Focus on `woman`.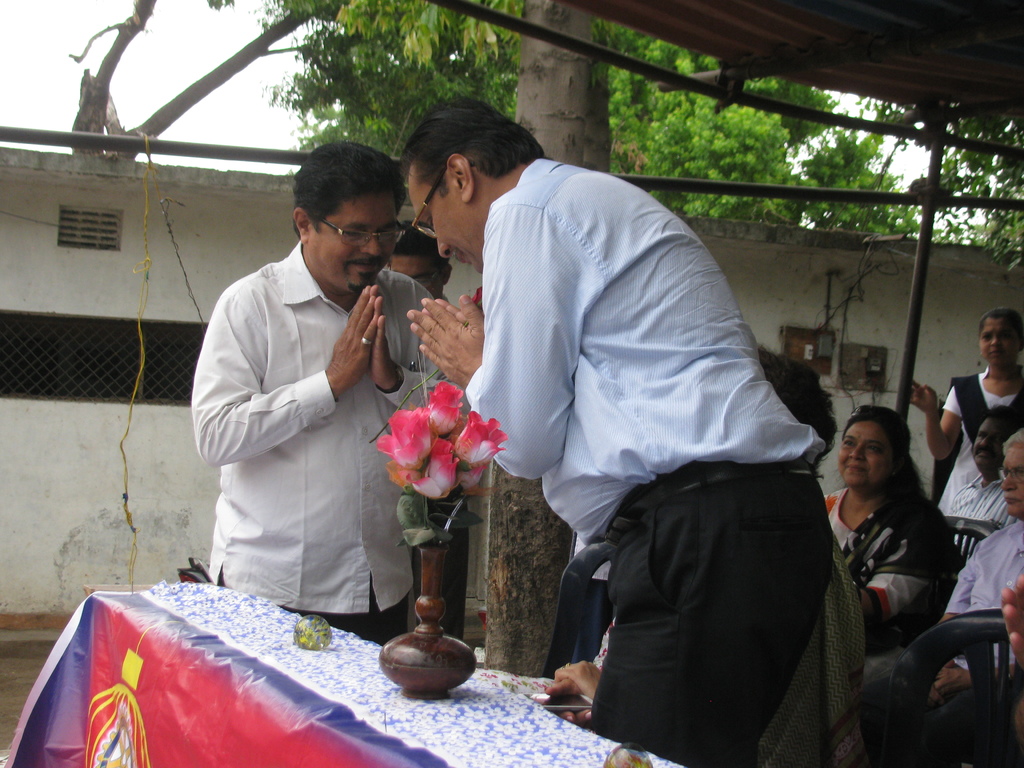
Focused at {"left": 902, "top": 312, "right": 1023, "bottom": 521}.
